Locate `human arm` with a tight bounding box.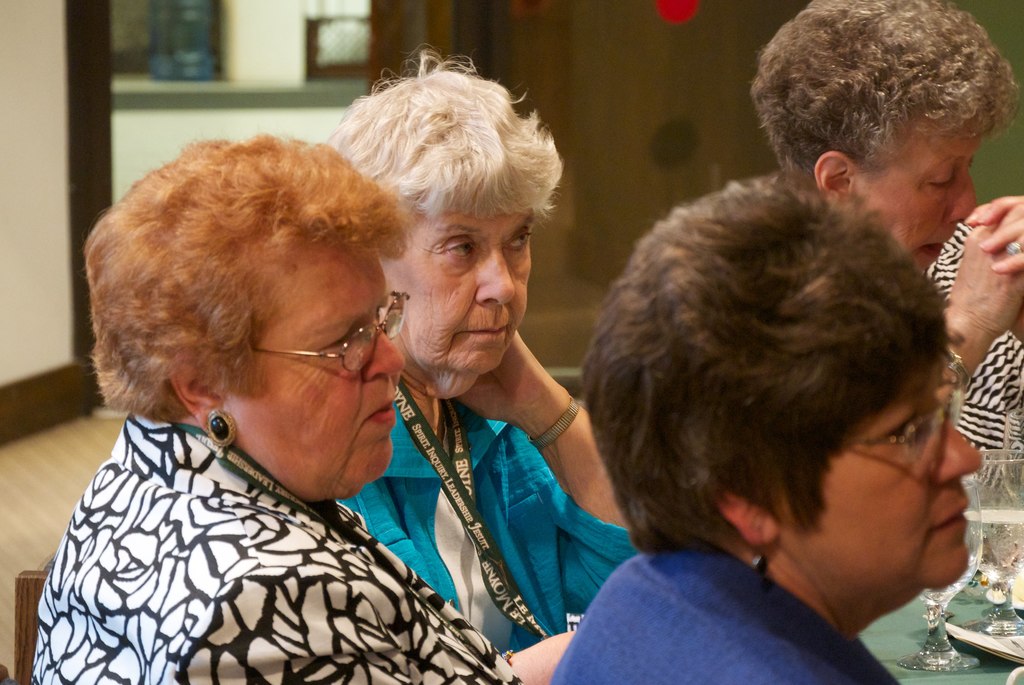
pyautogui.locateOnScreen(483, 329, 628, 623).
